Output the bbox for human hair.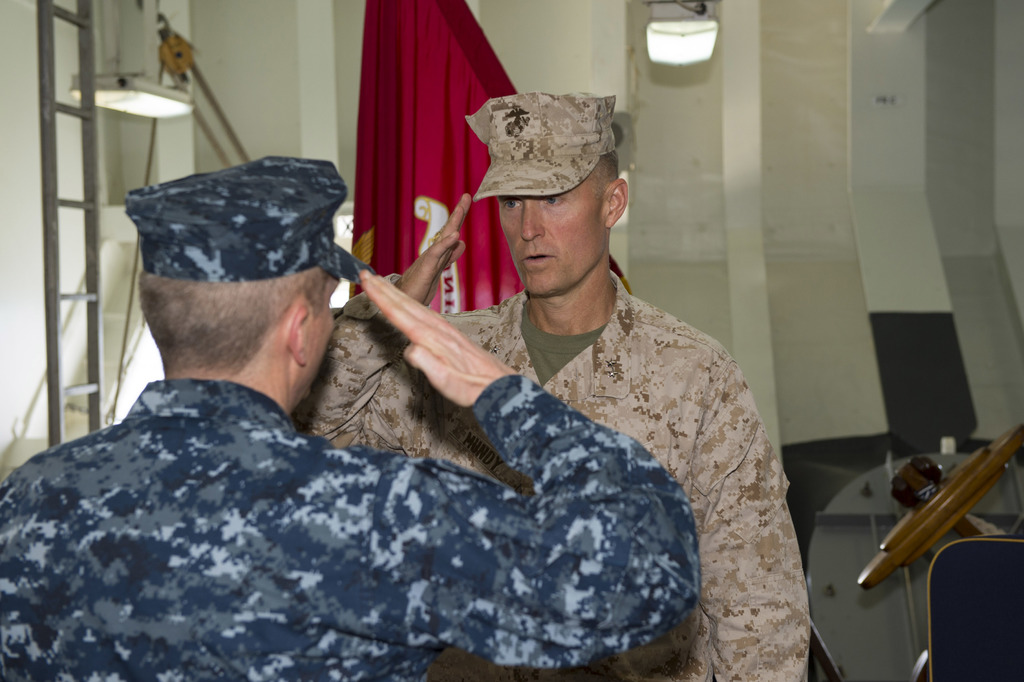
[136,271,348,387].
